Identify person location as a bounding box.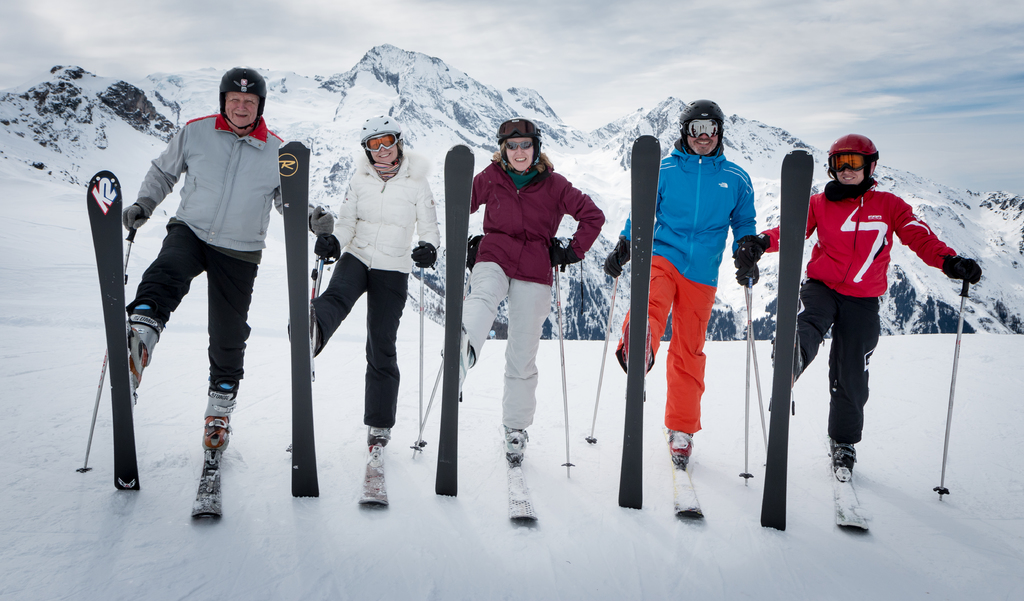
pyautogui.locateOnScreen(471, 117, 605, 473).
